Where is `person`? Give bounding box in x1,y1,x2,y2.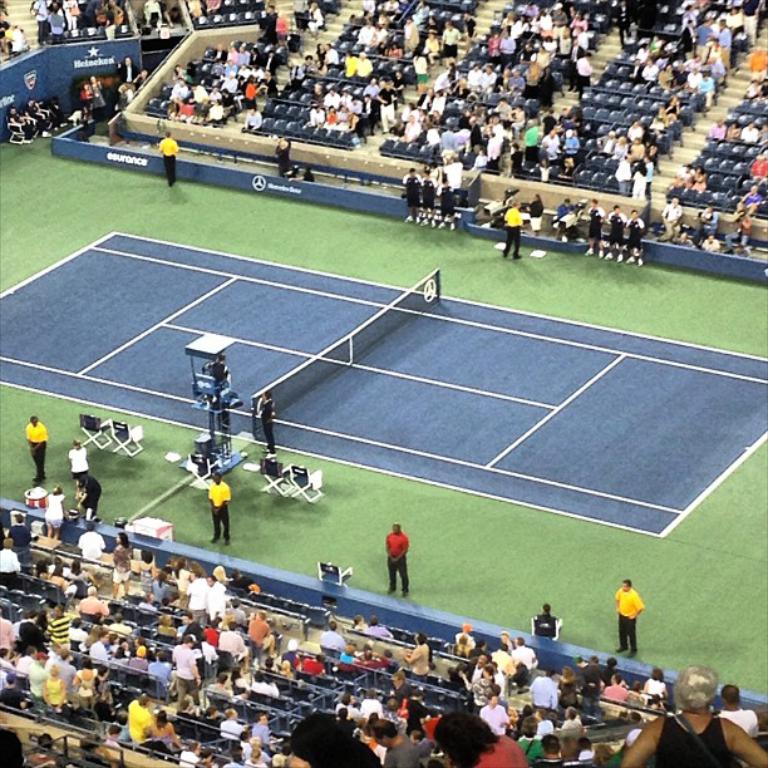
582,201,607,256.
